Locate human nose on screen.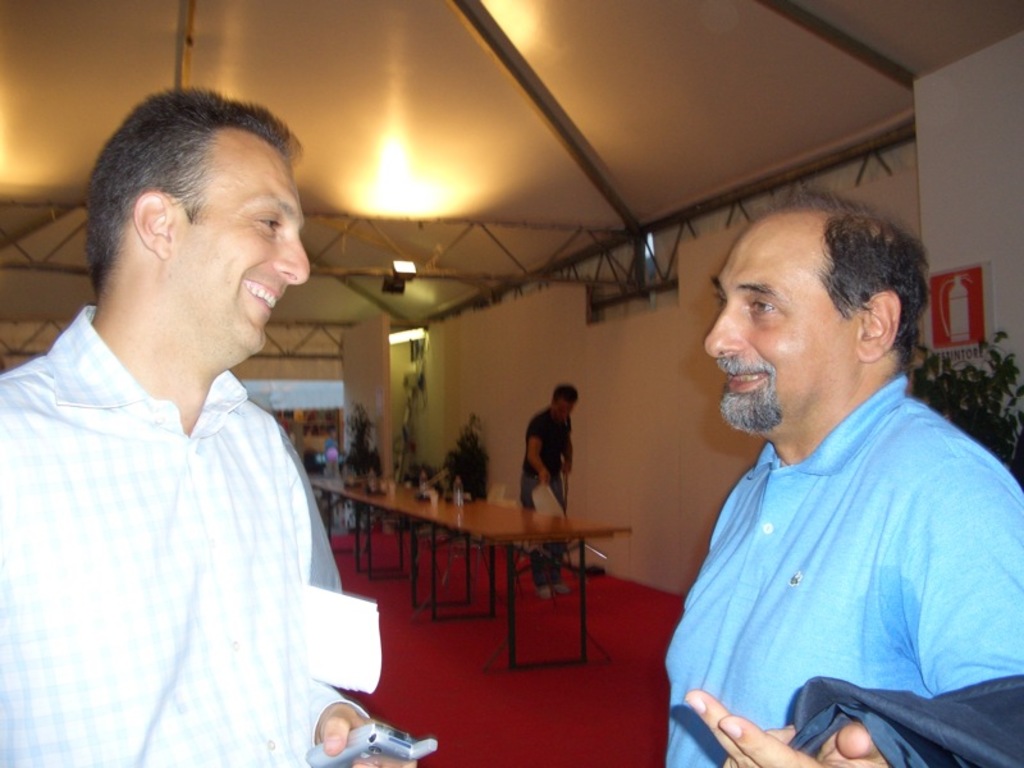
On screen at select_region(703, 300, 744, 358).
